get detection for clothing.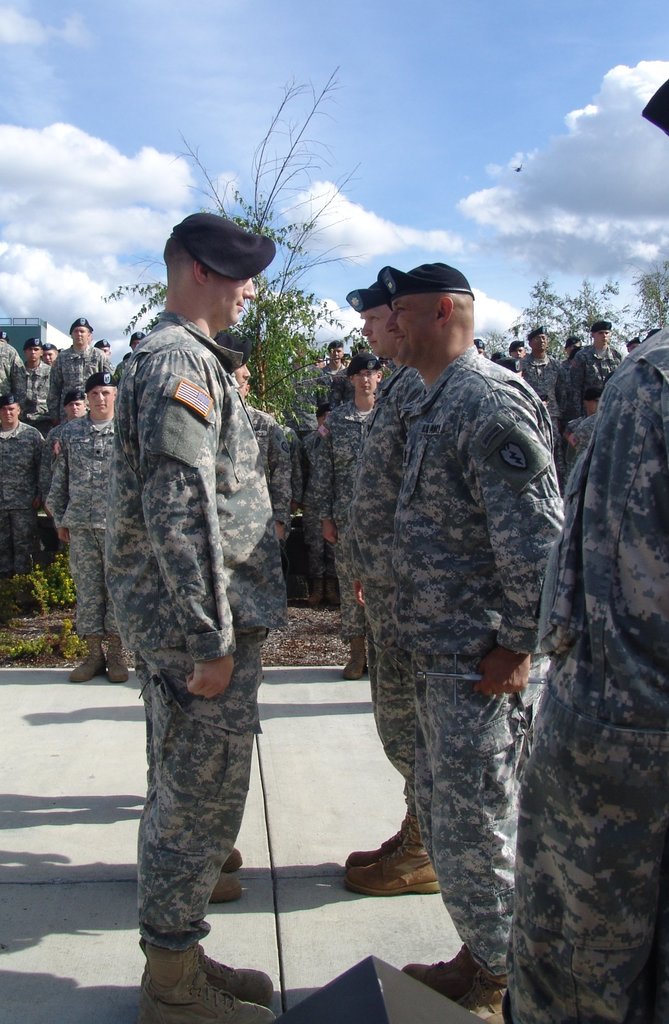
Detection: 232 401 299 532.
